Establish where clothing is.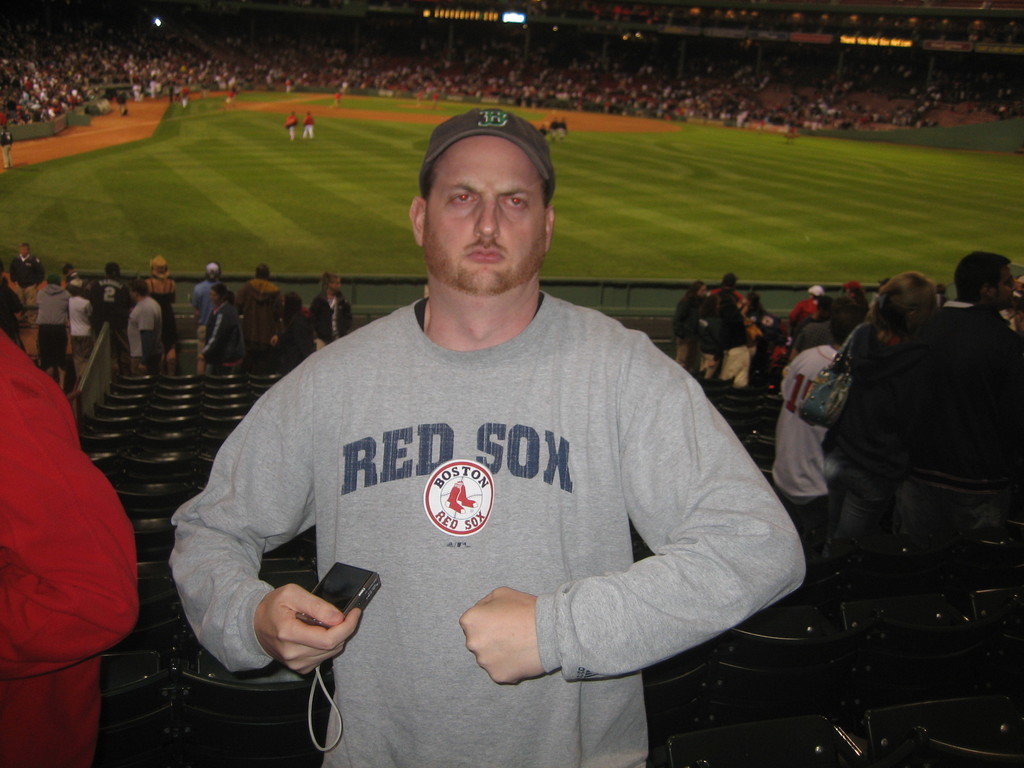
Established at {"x1": 8, "y1": 261, "x2": 45, "y2": 321}.
